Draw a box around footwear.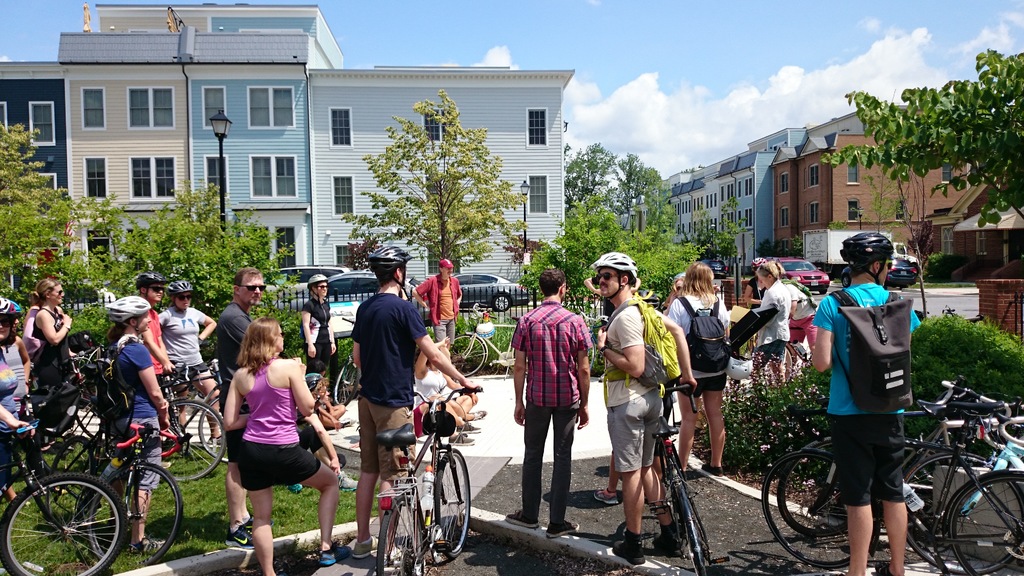
{"left": 458, "top": 421, "right": 480, "bottom": 435}.
